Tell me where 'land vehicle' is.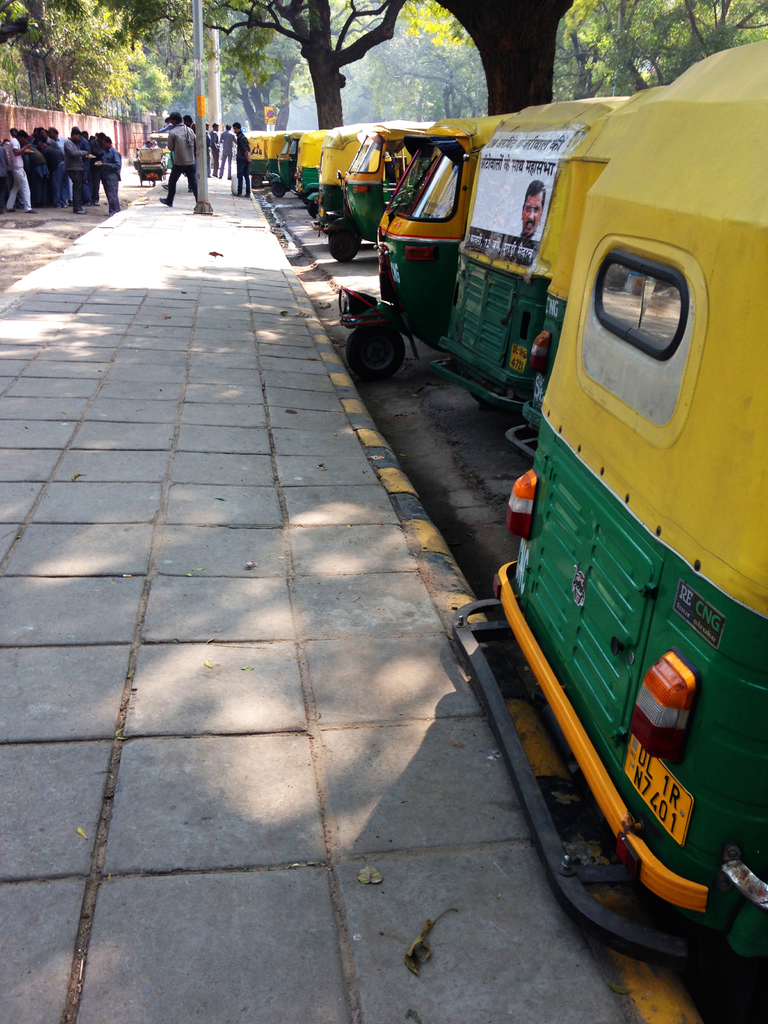
'land vehicle' is at [452, 36, 767, 963].
